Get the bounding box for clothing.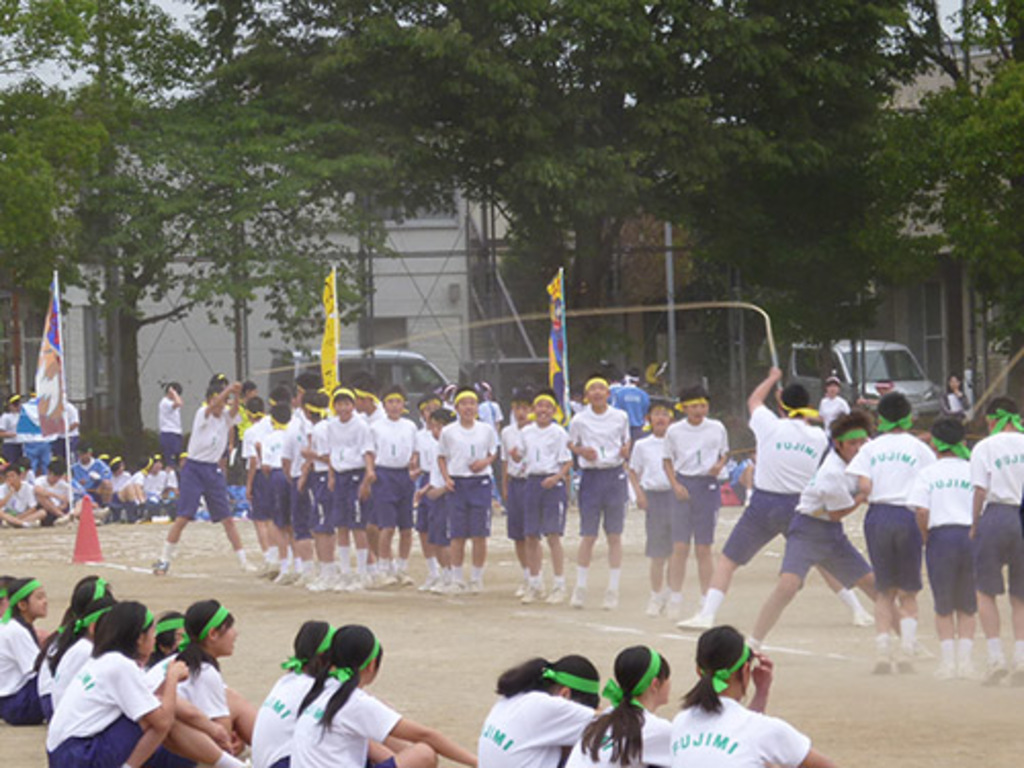
left=662, top=688, right=813, bottom=766.
